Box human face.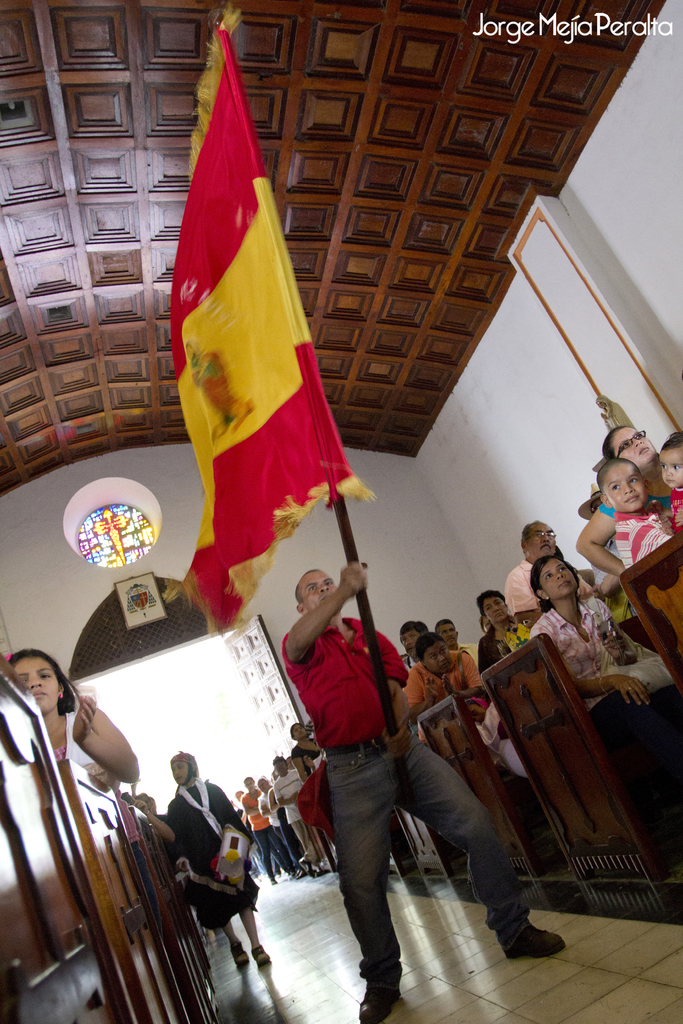
11, 657, 62, 713.
